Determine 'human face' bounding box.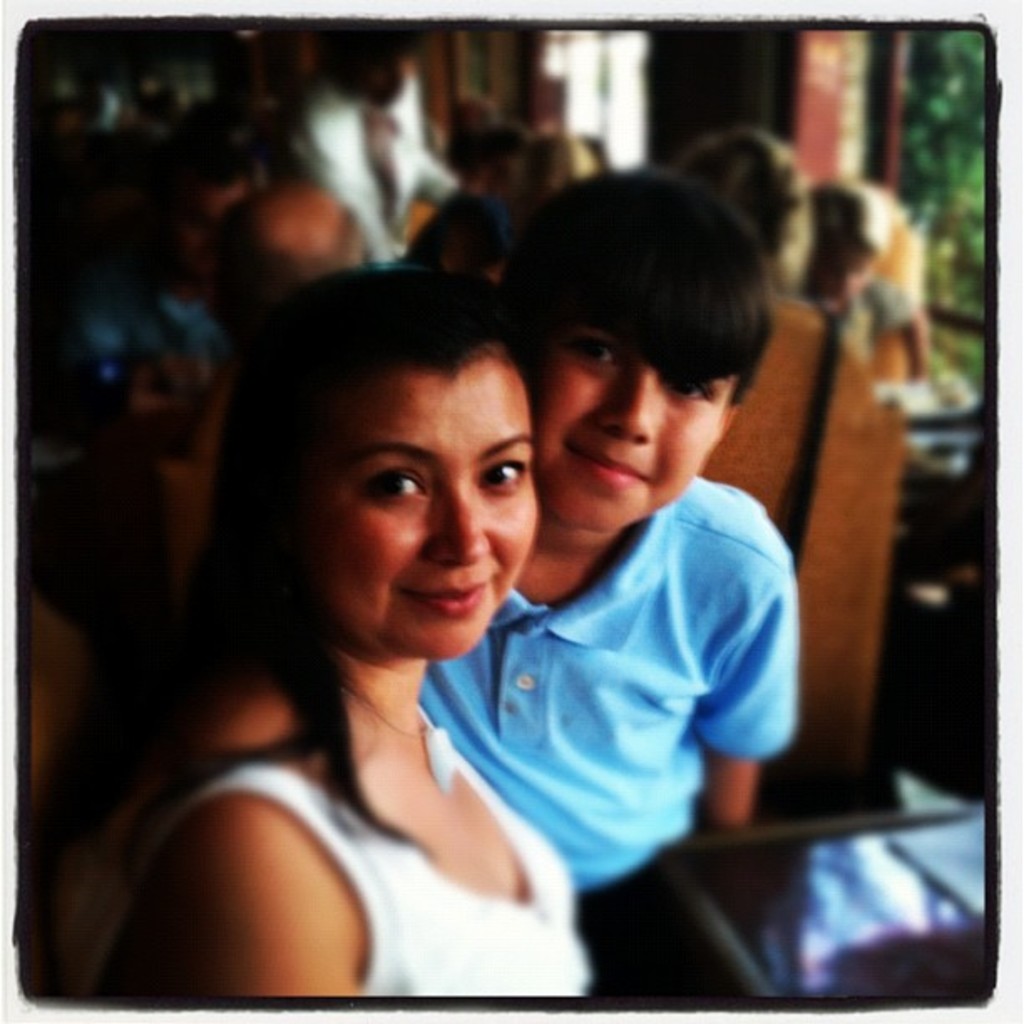
Determined: BBox(534, 333, 736, 534).
